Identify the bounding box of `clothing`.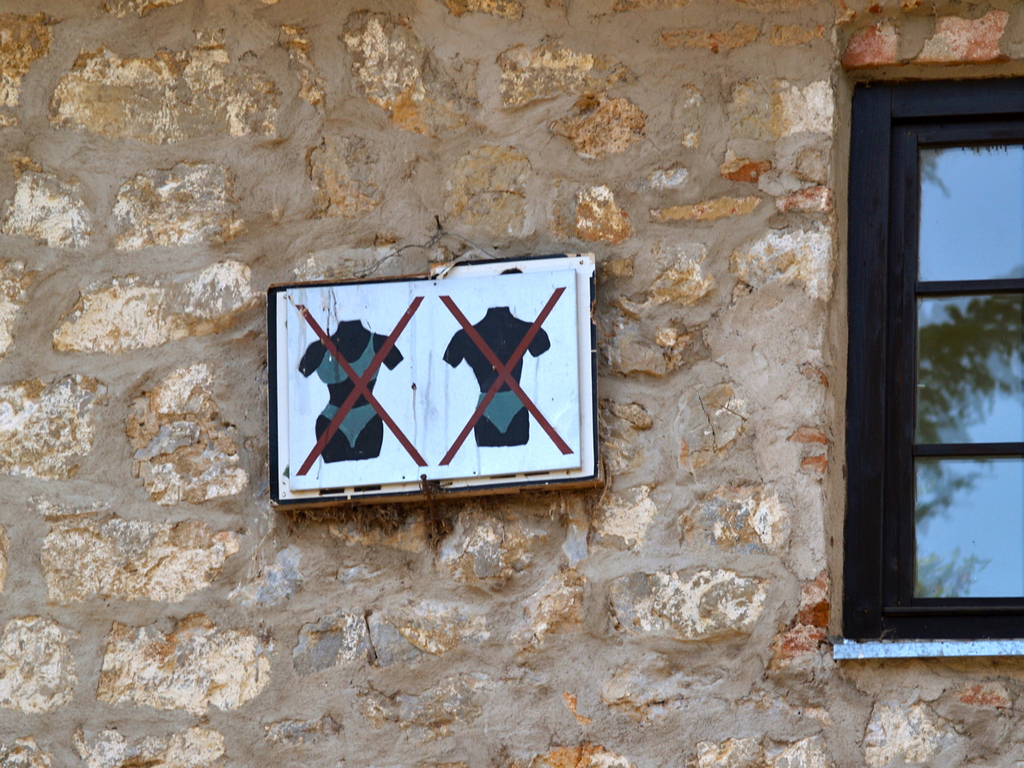
BBox(320, 402, 386, 452).
